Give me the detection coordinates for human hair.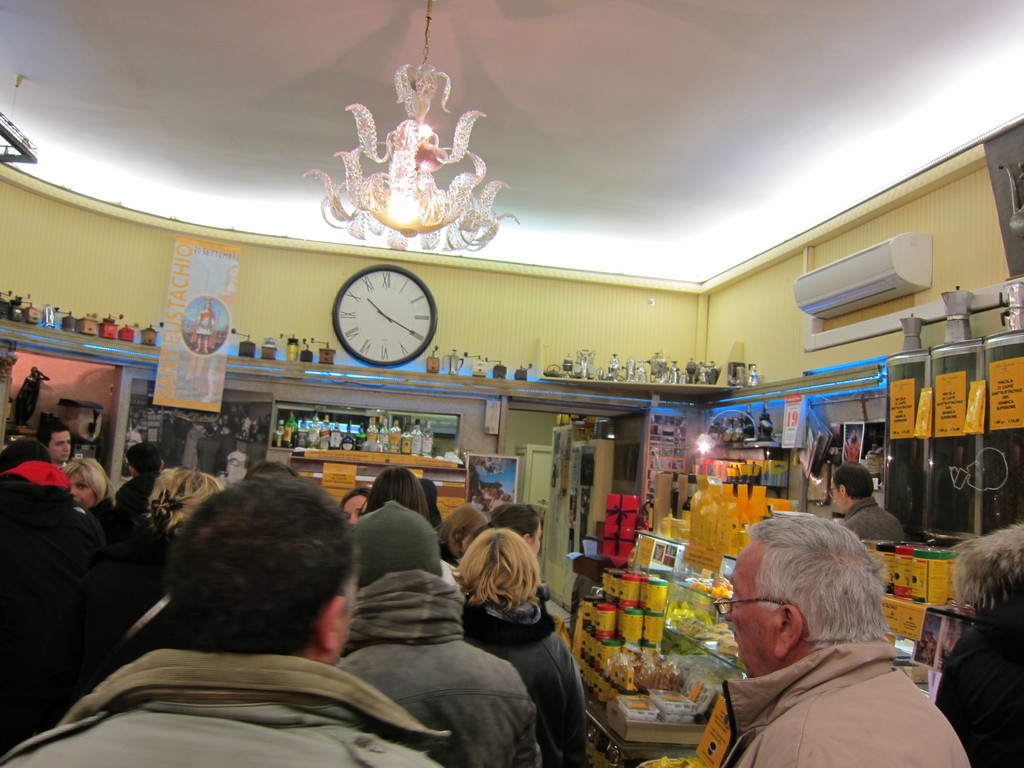
[58, 458, 115, 501].
